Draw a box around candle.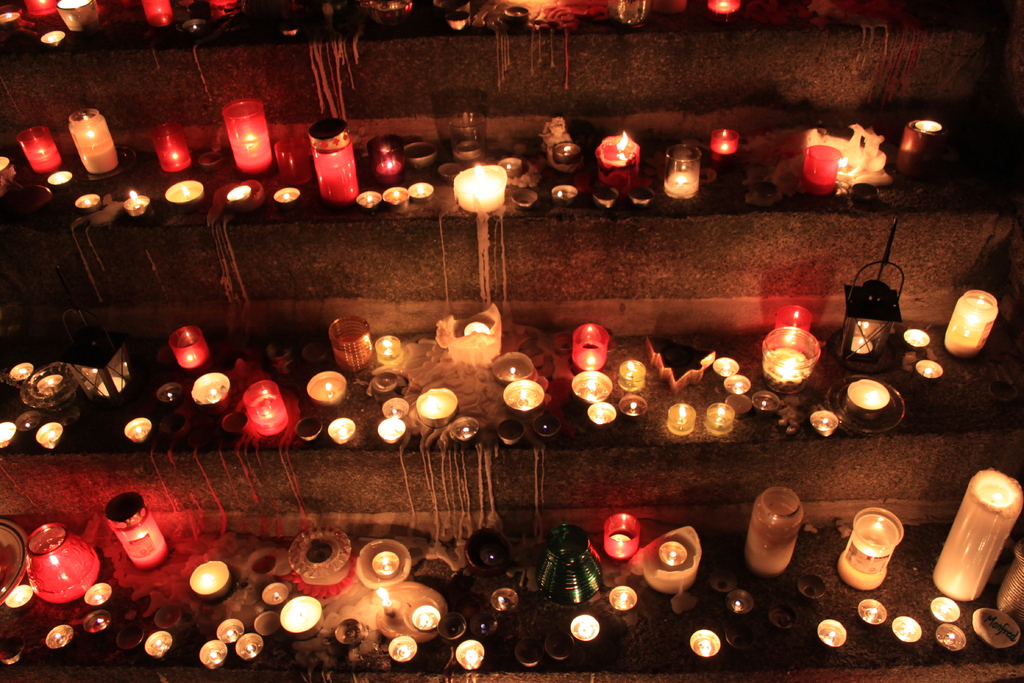
(850, 336, 874, 354).
